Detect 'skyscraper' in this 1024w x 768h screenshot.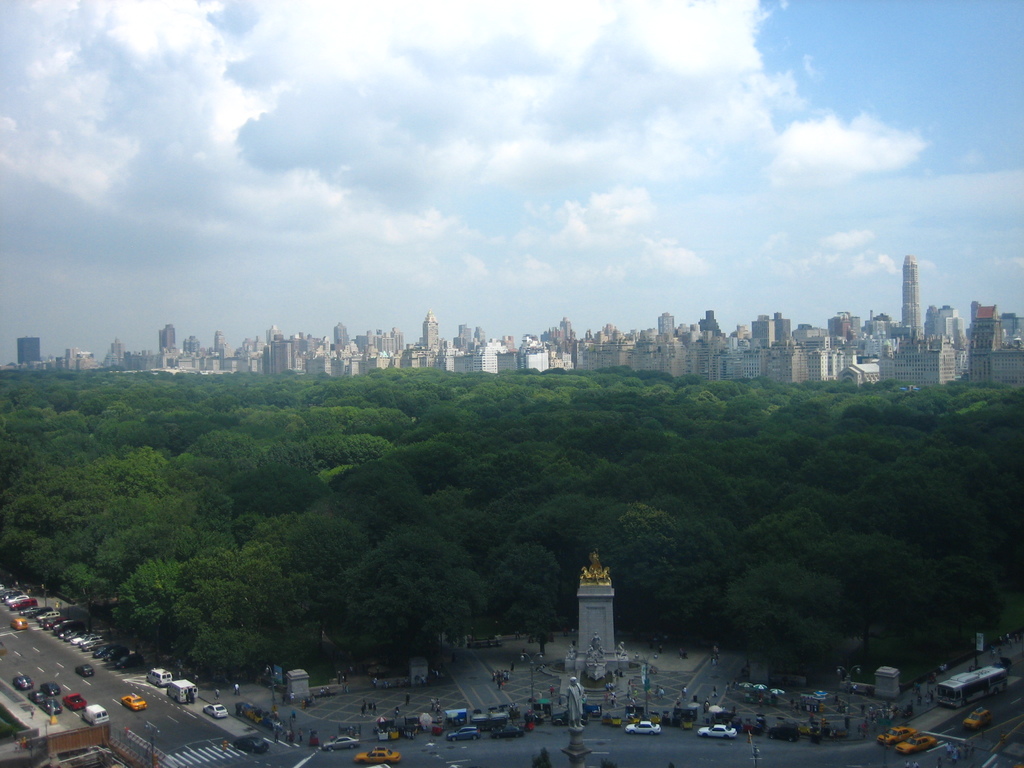
Detection: <box>212,330,225,354</box>.
